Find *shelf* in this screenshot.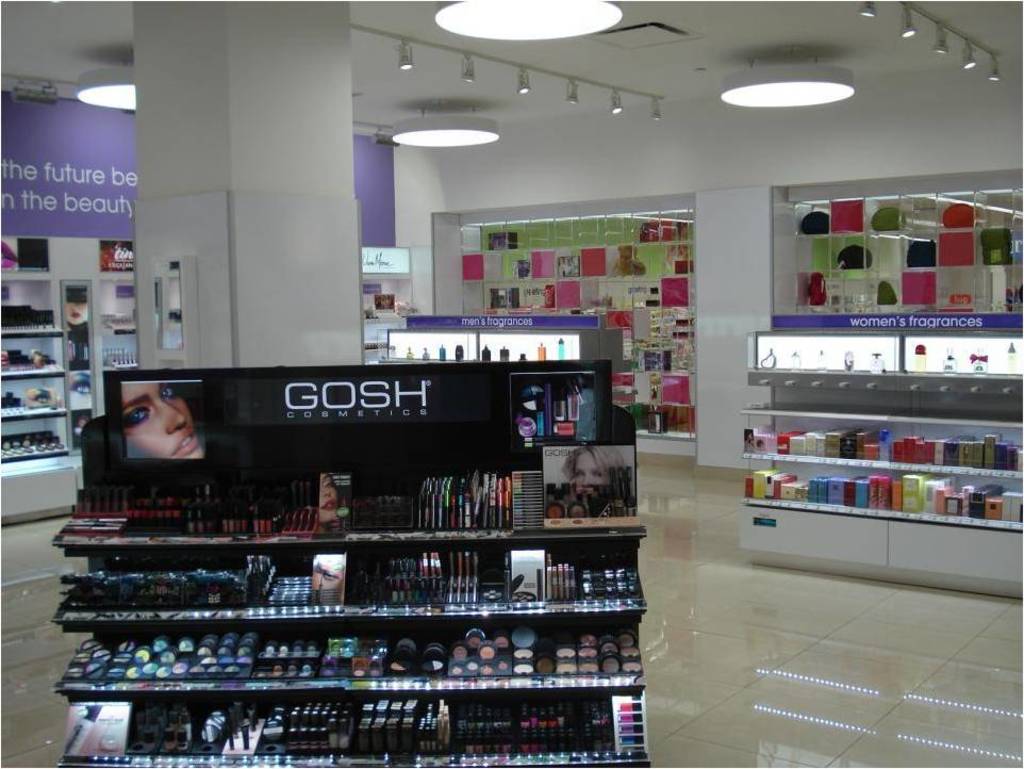
The bounding box for *shelf* is box(389, 329, 579, 367).
